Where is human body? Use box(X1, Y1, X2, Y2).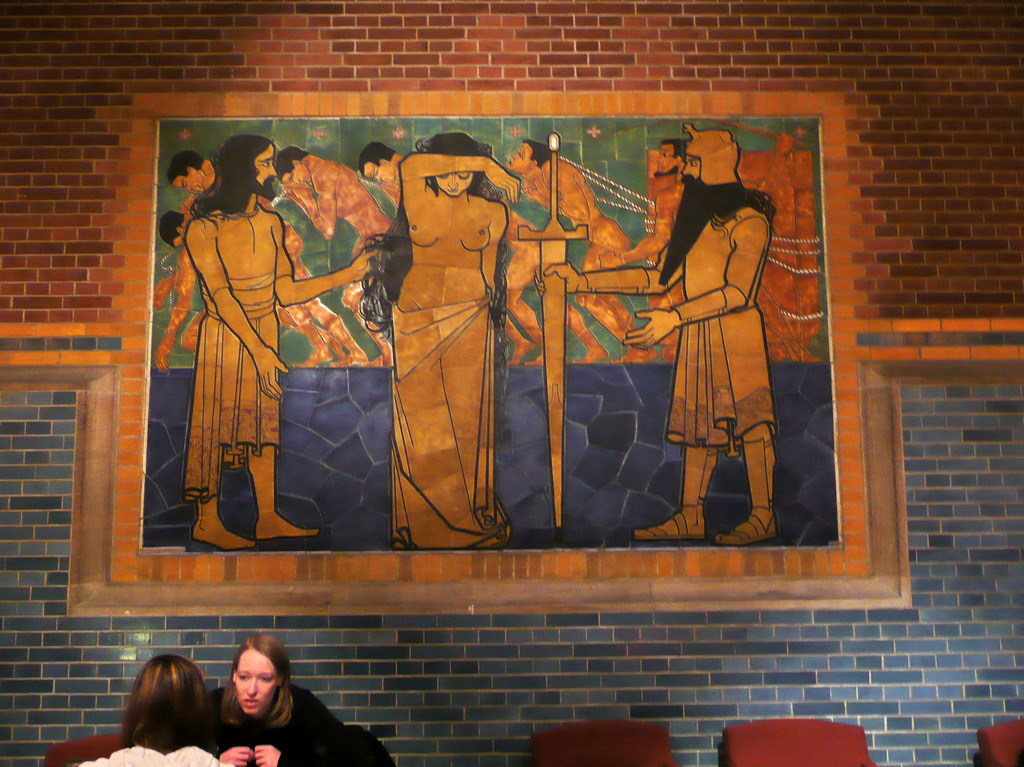
box(164, 209, 368, 357).
